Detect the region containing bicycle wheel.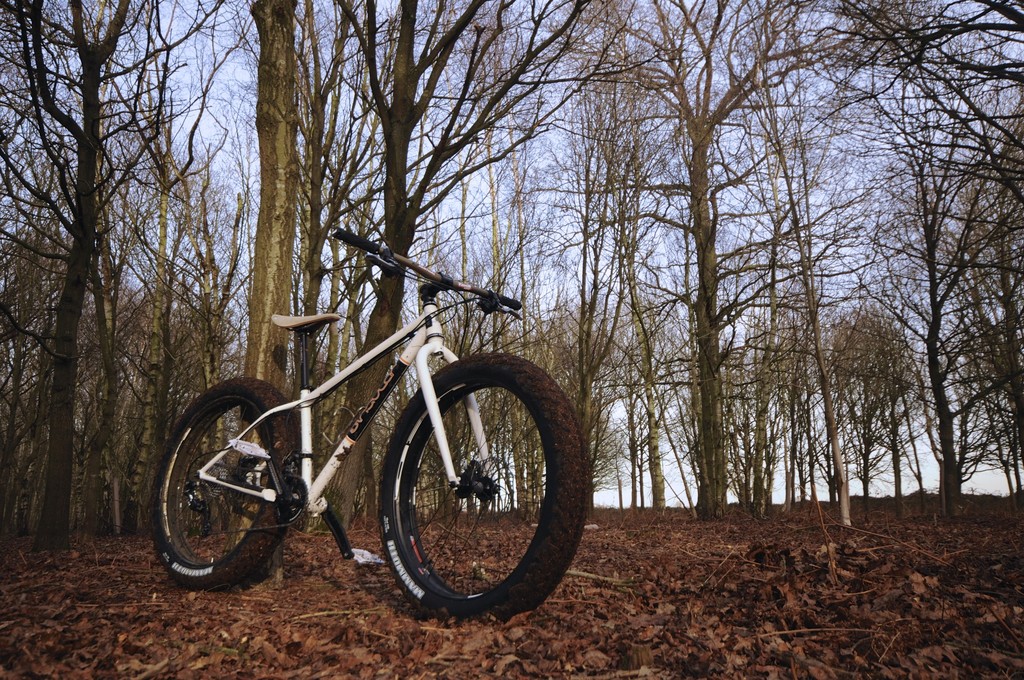
<bbox>147, 373, 301, 590</bbox>.
